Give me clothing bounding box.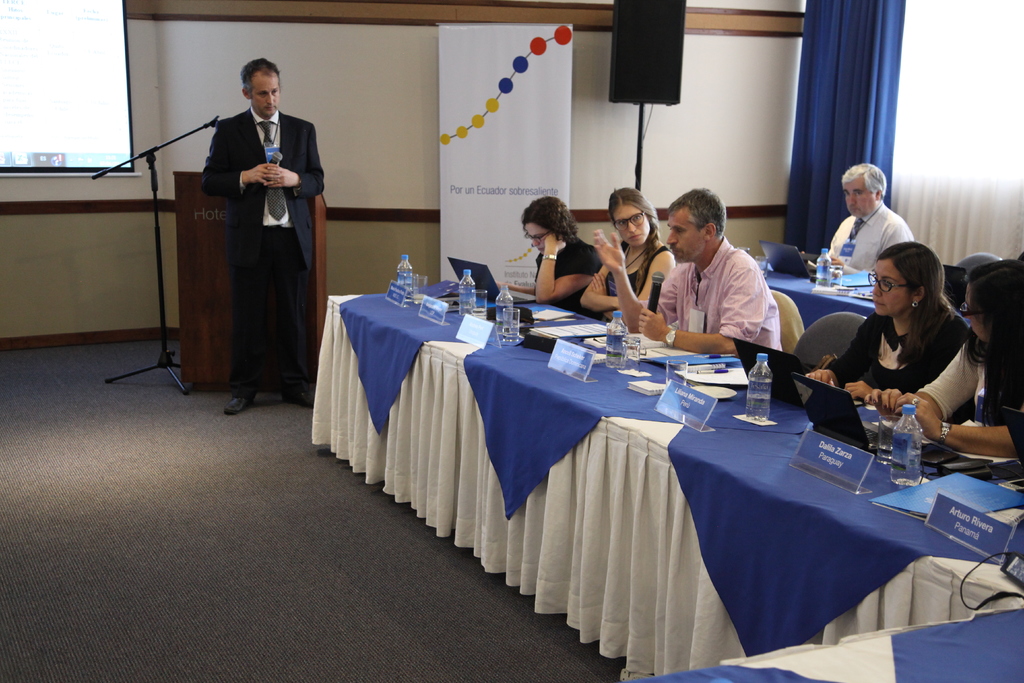
(x1=200, y1=104, x2=324, y2=388).
